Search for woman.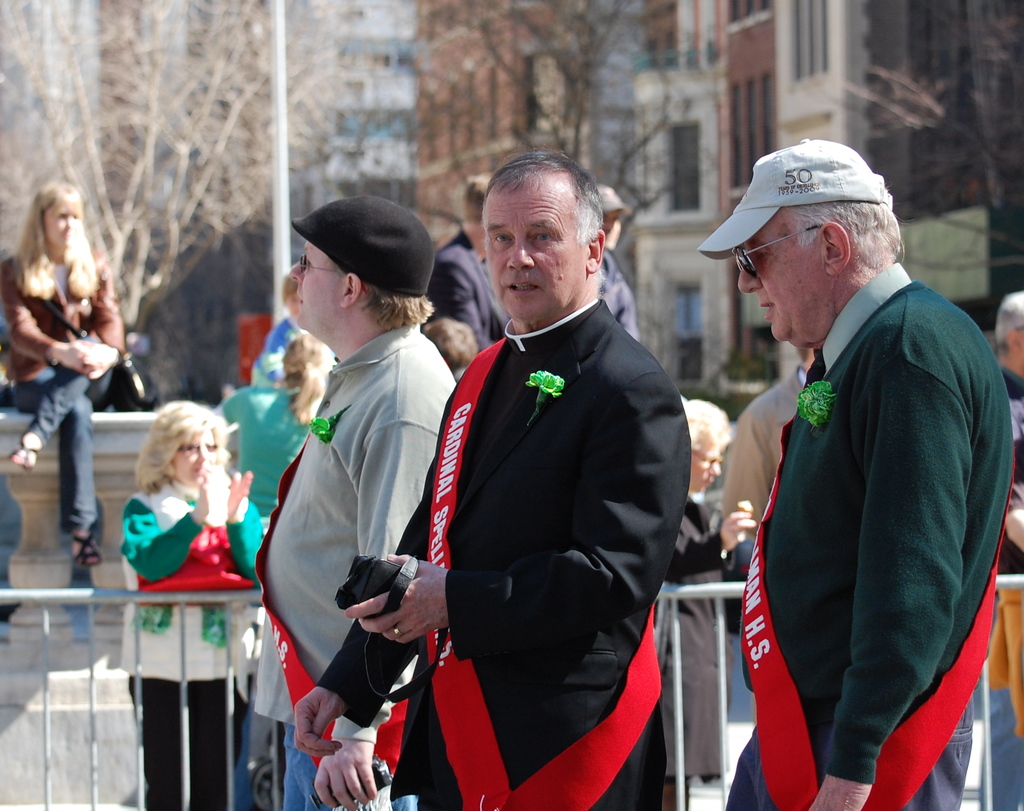
Found at crop(119, 399, 262, 810).
